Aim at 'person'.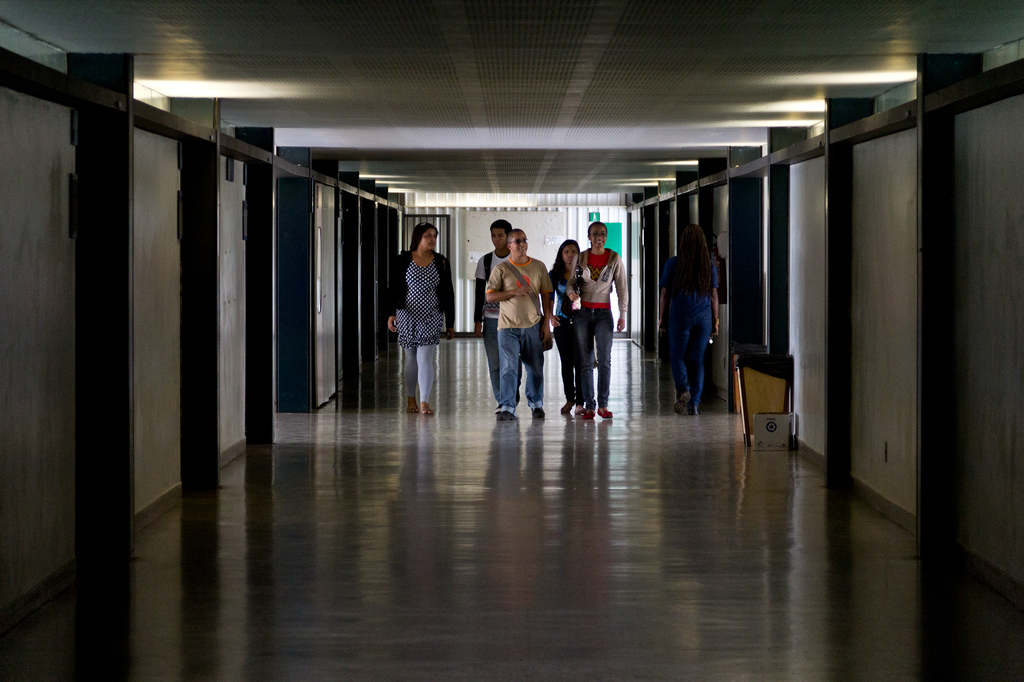
Aimed at rect(378, 222, 453, 418).
